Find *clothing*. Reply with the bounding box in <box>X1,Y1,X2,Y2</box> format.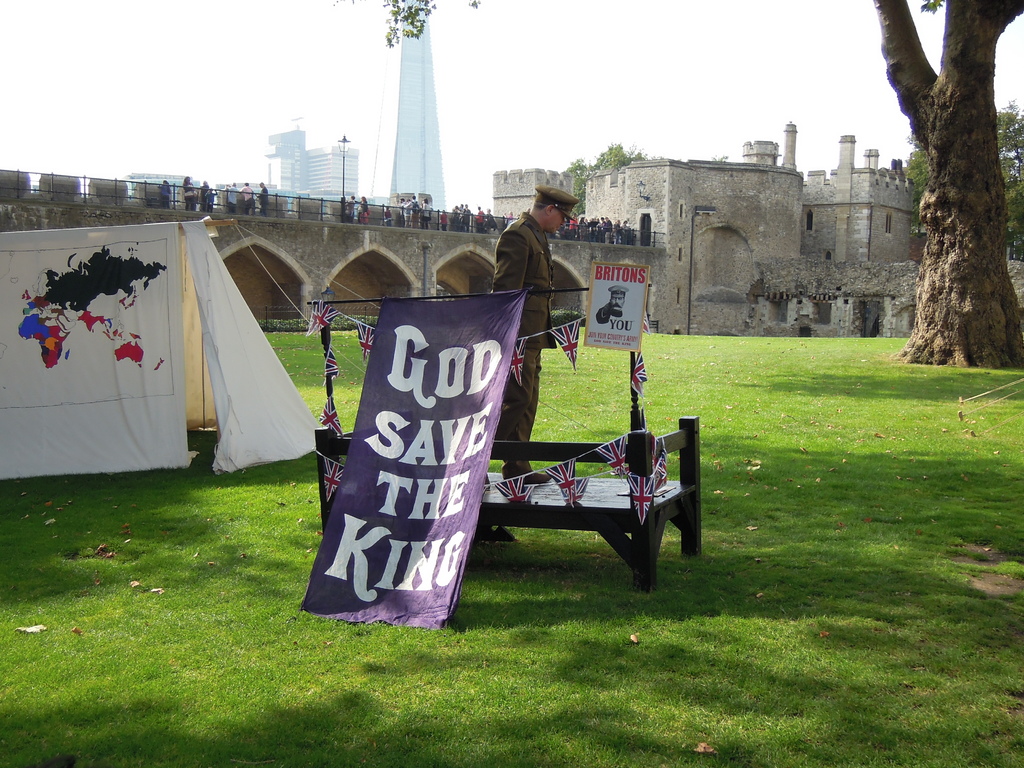
<box>357,200,371,225</box>.
